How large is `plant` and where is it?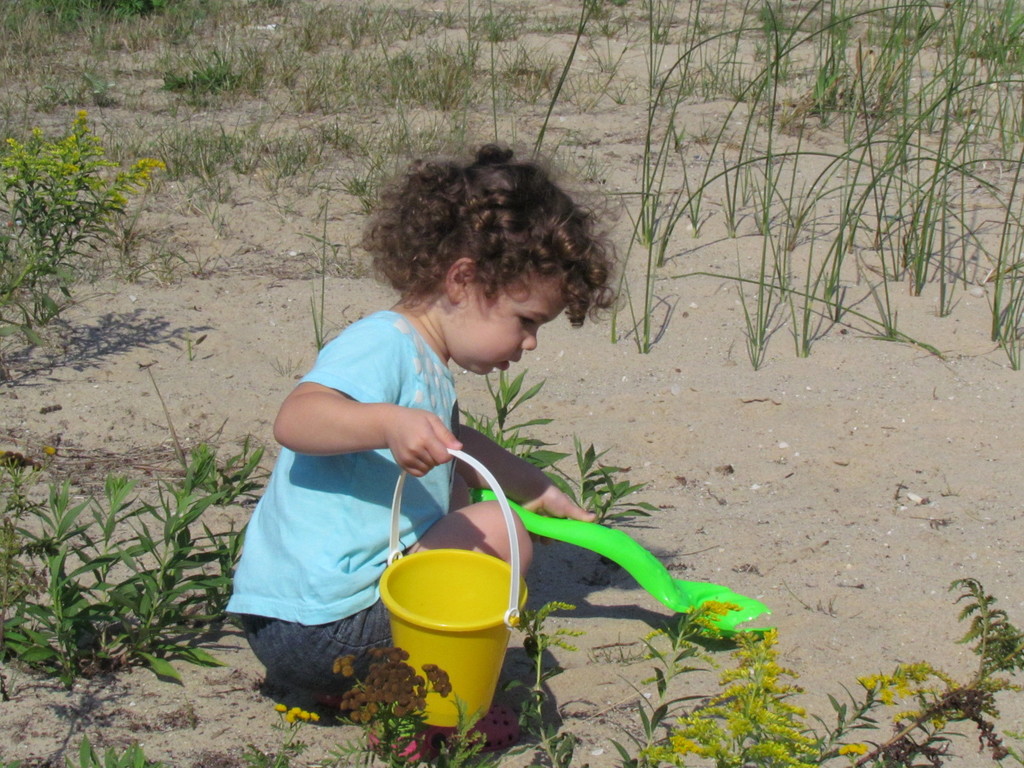
Bounding box: l=240, t=698, r=326, b=767.
